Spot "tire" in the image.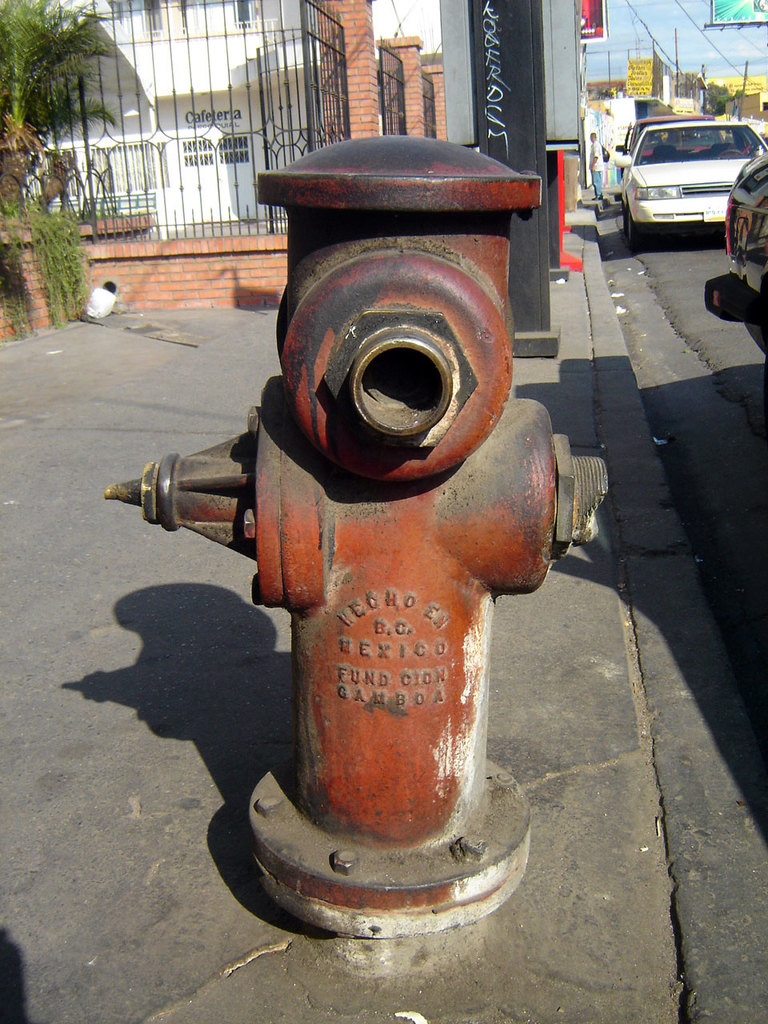
"tire" found at [left=622, top=208, right=636, bottom=238].
